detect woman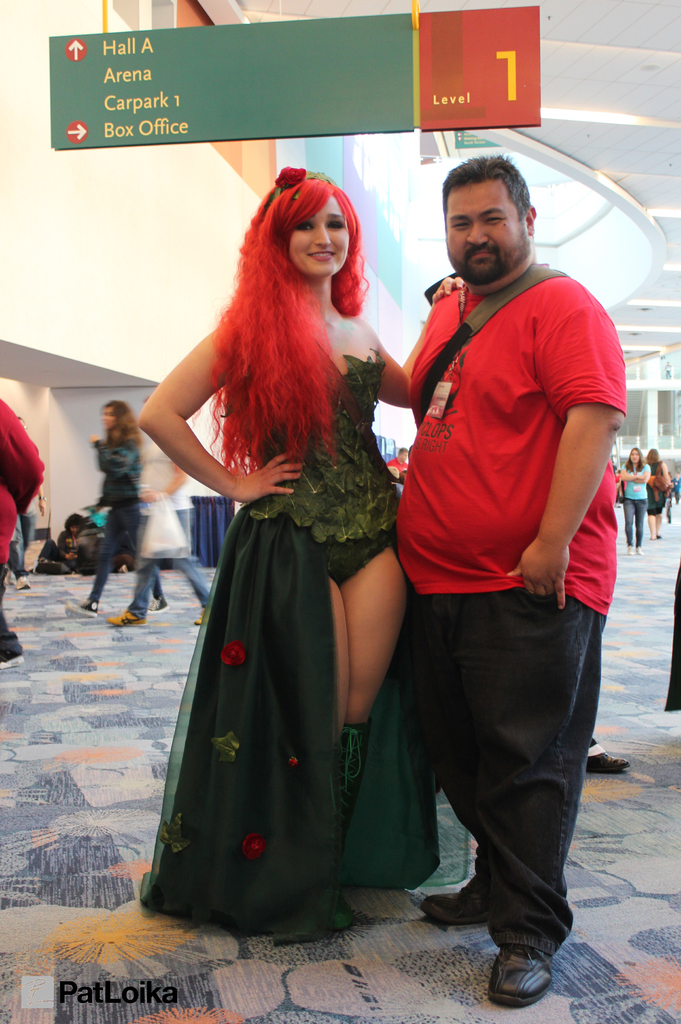
Rect(147, 156, 429, 951)
